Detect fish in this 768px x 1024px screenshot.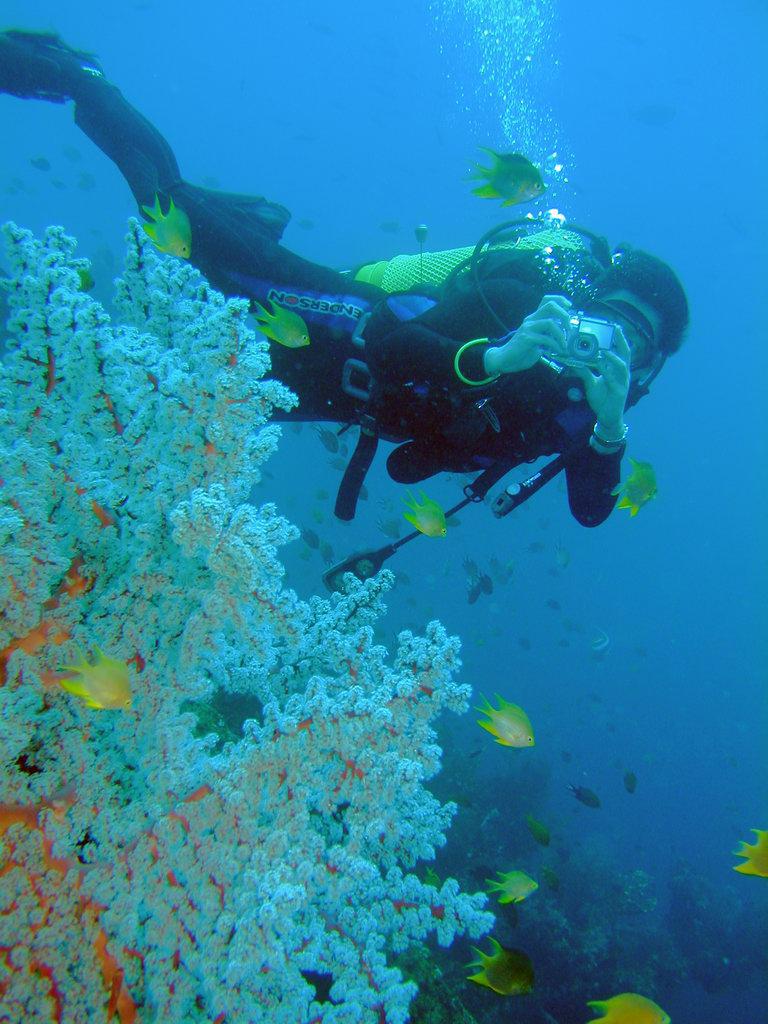
Detection: pyautogui.locateOnScreen(732, 822, 767, 879).
